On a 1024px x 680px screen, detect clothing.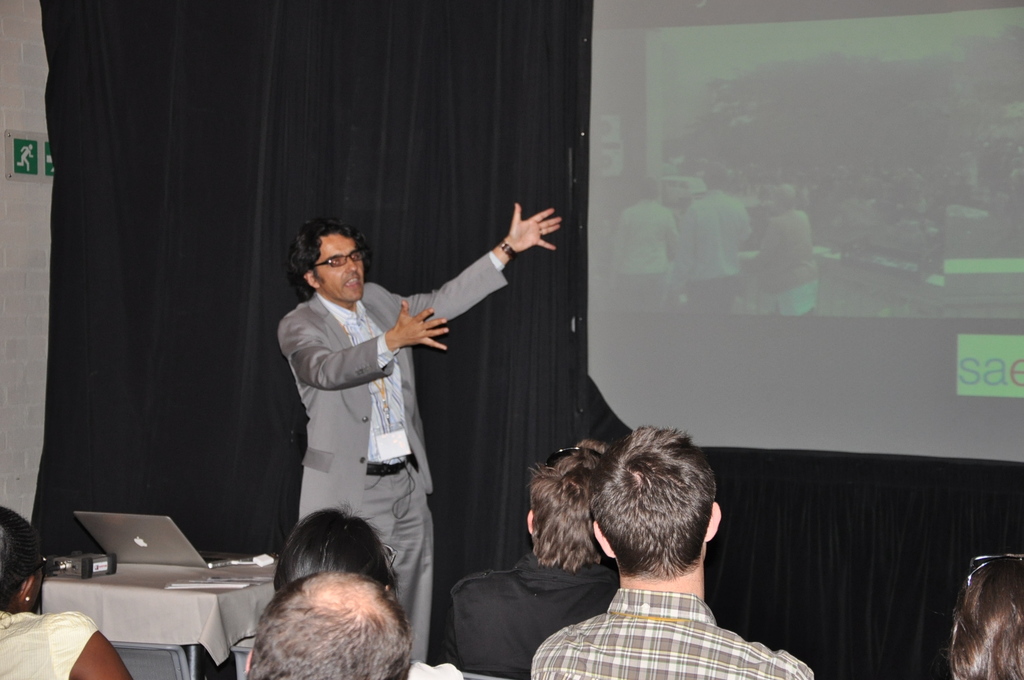
(x1=444, y1=550, x2=620, y2=679).
